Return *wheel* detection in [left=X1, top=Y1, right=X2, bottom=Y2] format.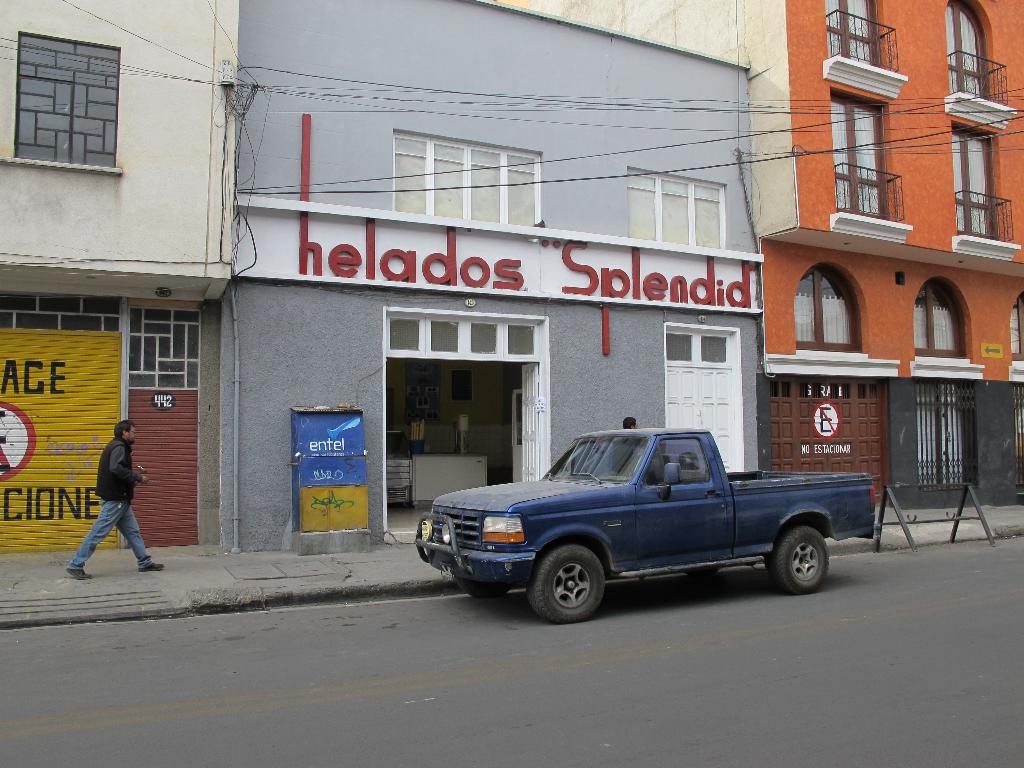
[left=530, top=552, right=619, bottom=624].
